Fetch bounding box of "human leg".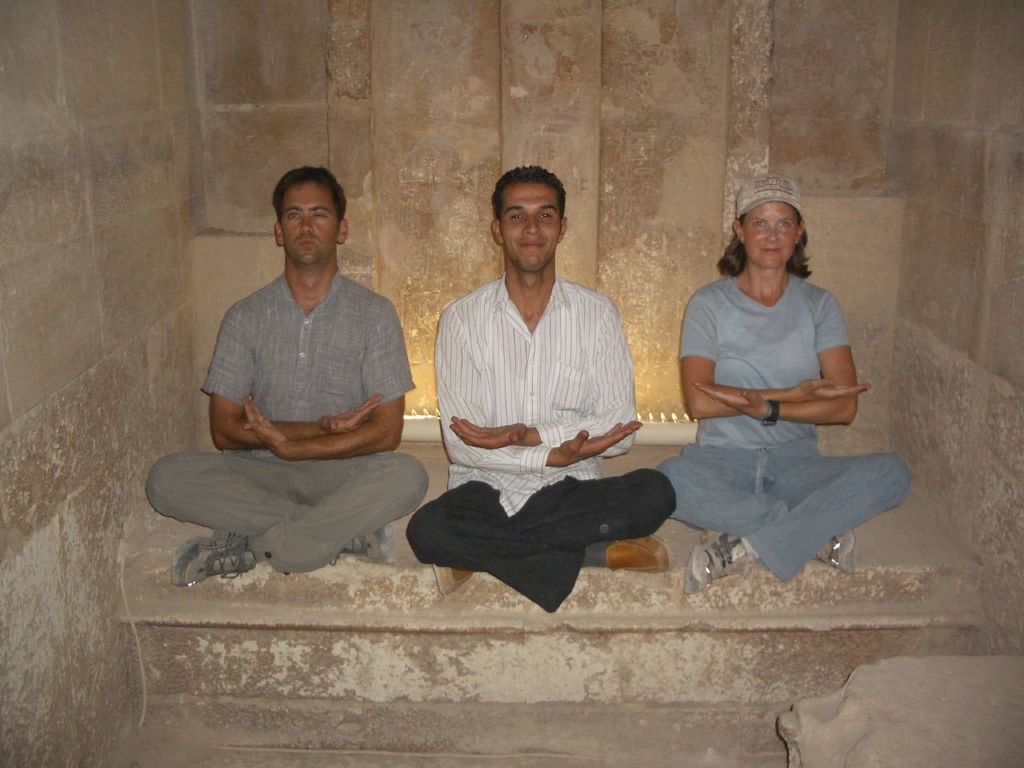
Bbox: detection(406, 478, 674, 616).
